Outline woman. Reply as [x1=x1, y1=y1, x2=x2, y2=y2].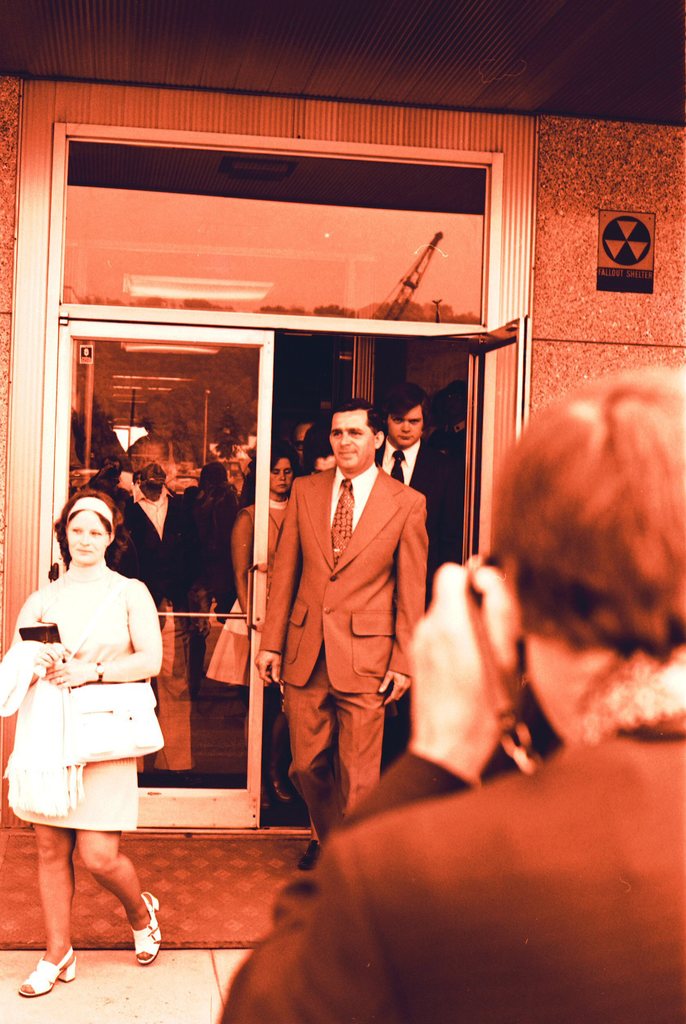
[x1=218, y1=443, x2=302, y2=631].
